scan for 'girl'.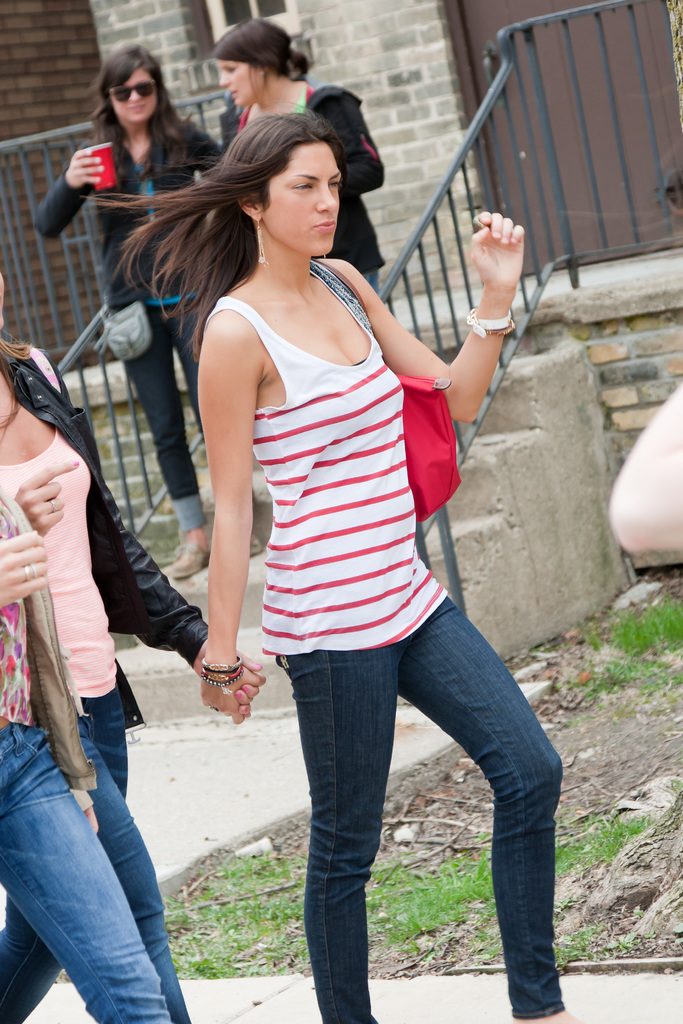
Scan result: x1=29, y1=38, x2=223, y2=579.
